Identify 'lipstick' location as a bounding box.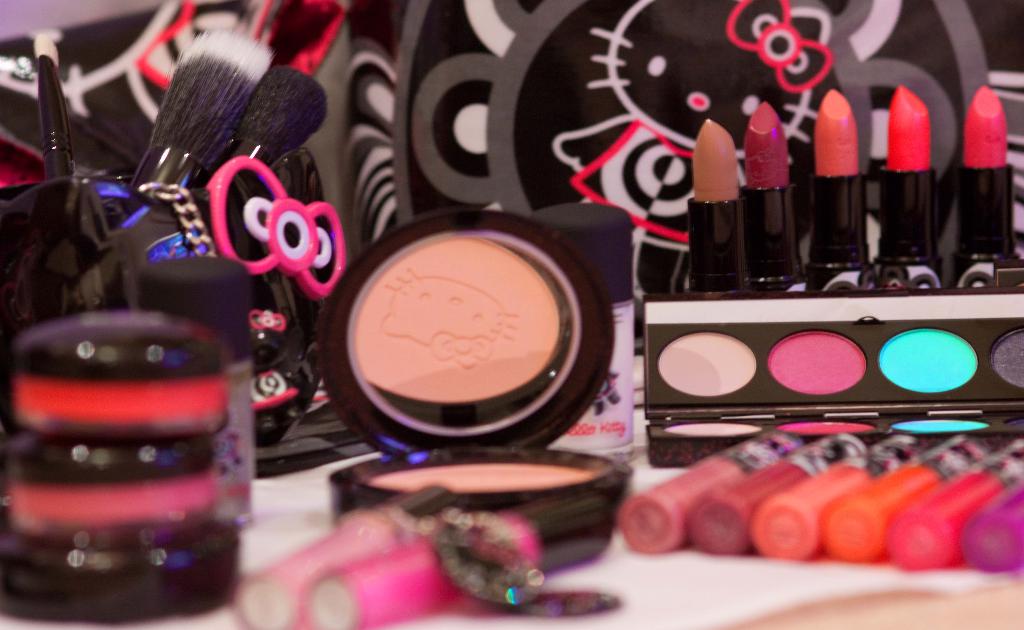
bbox(875, 85, 945, 288).
